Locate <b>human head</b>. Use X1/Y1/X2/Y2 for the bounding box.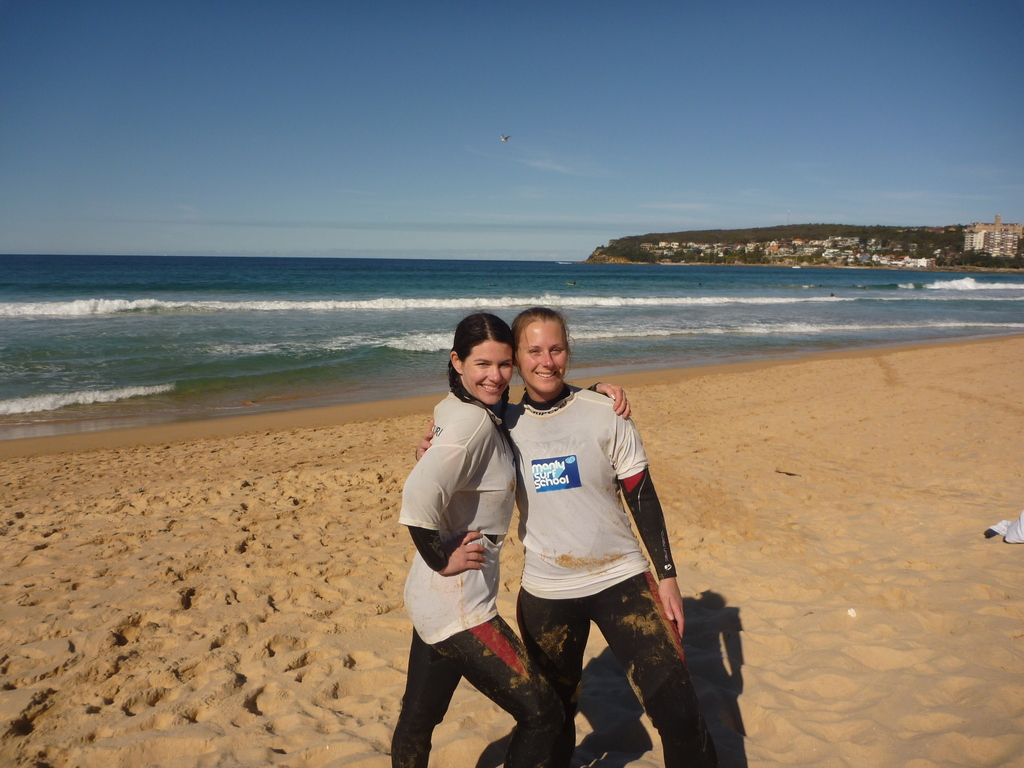
508/304/568/399.
